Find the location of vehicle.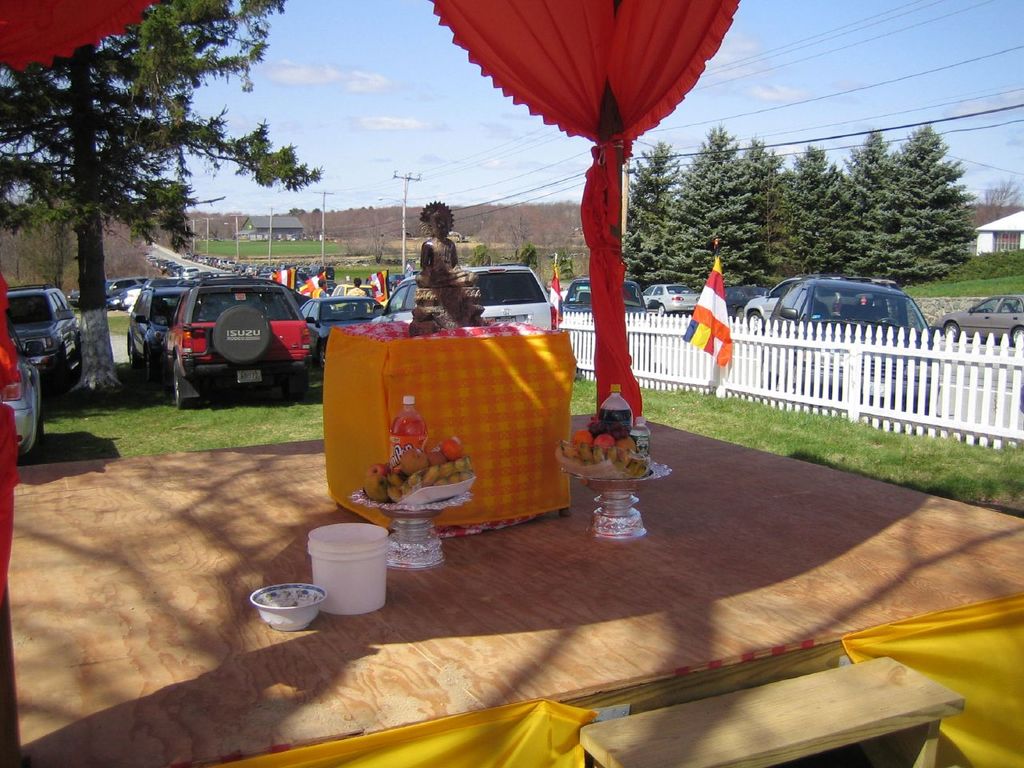
Location: [66,275,154,305].
